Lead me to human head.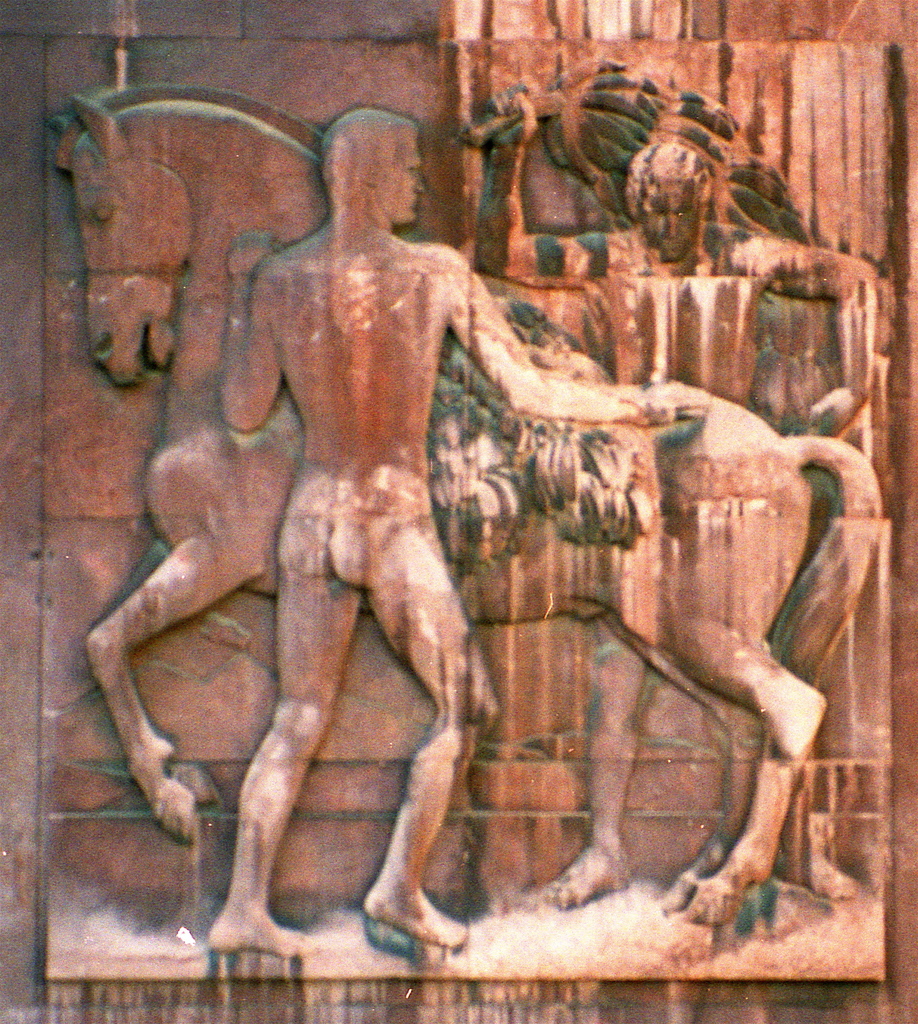
Lead to <bbox>312, 100, 427, 225</bbox>.
